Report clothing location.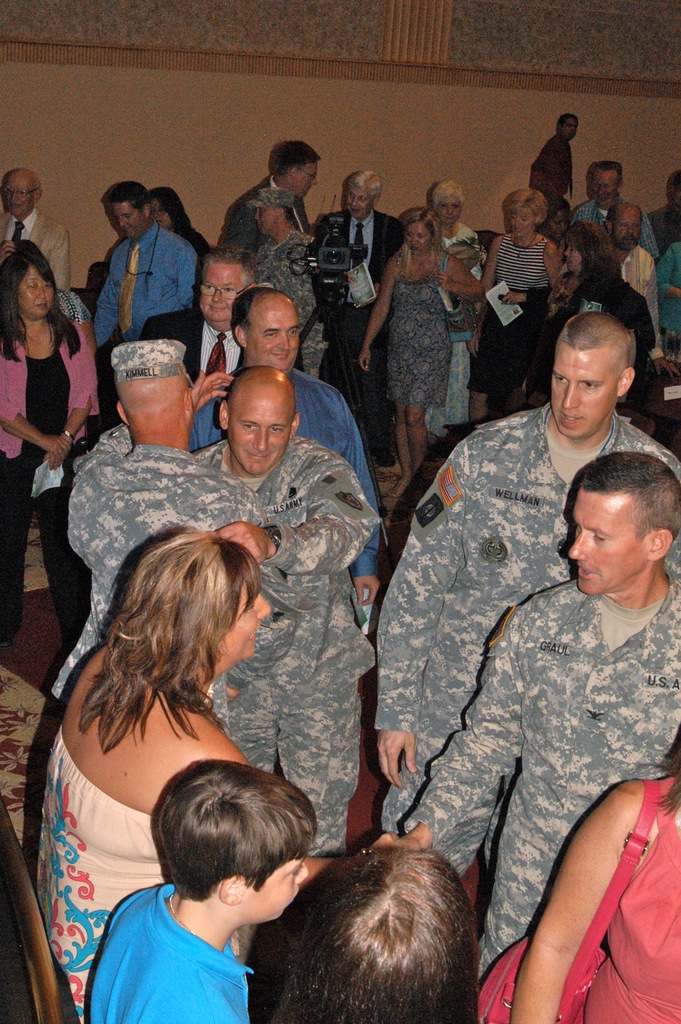
Report: 575, 196, 653, 242.
